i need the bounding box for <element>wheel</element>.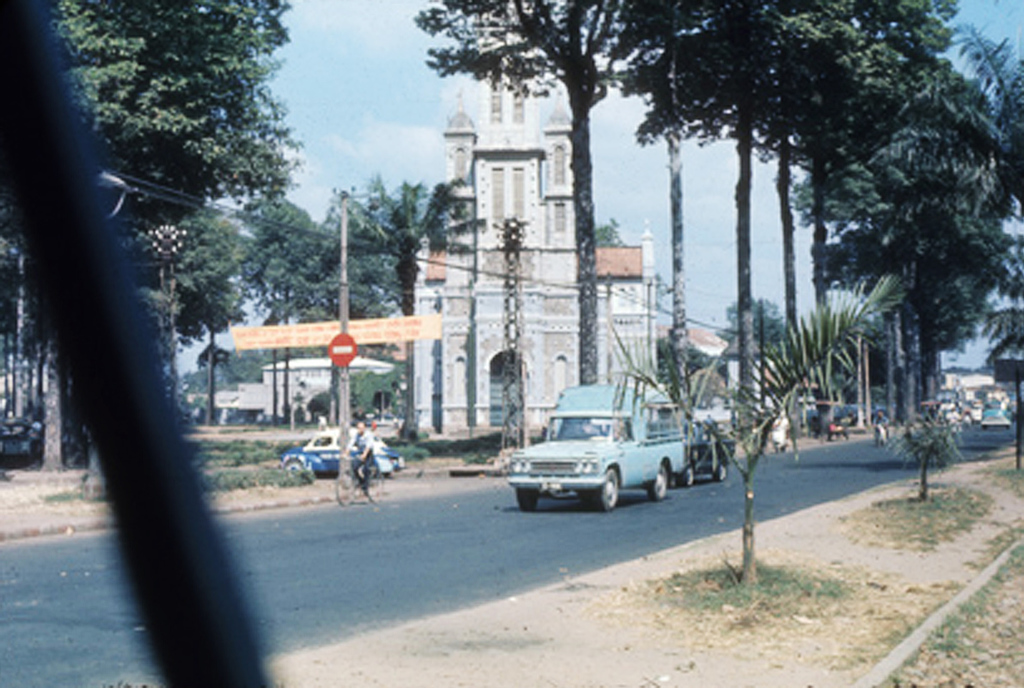
Here it is: (334,473,354,507).
